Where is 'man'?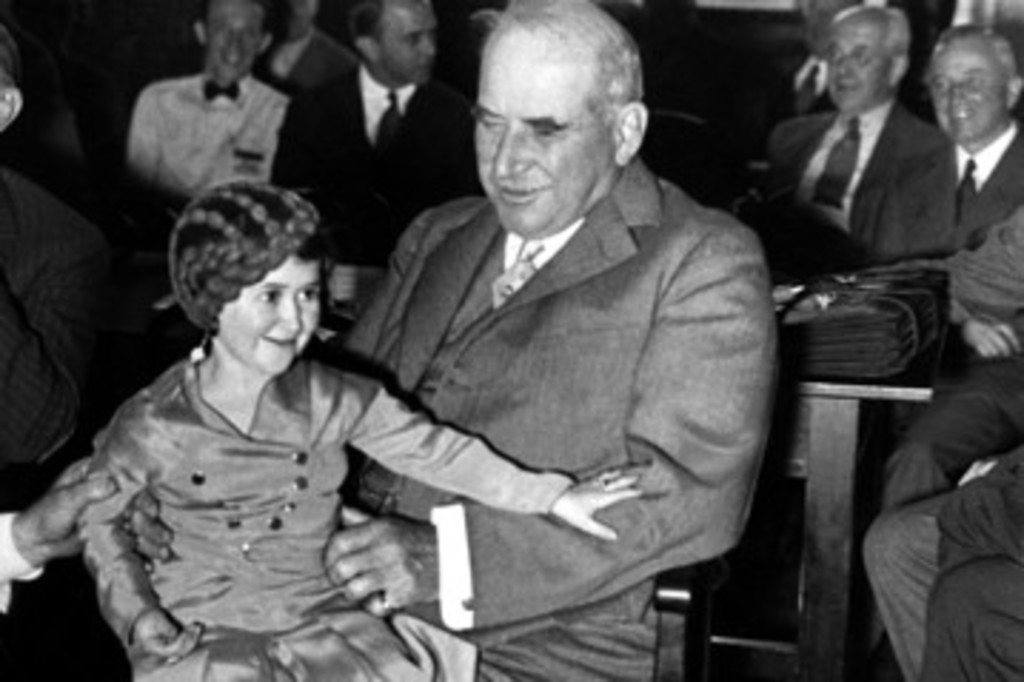
left=759, top=0, right=958, bottom=280.
